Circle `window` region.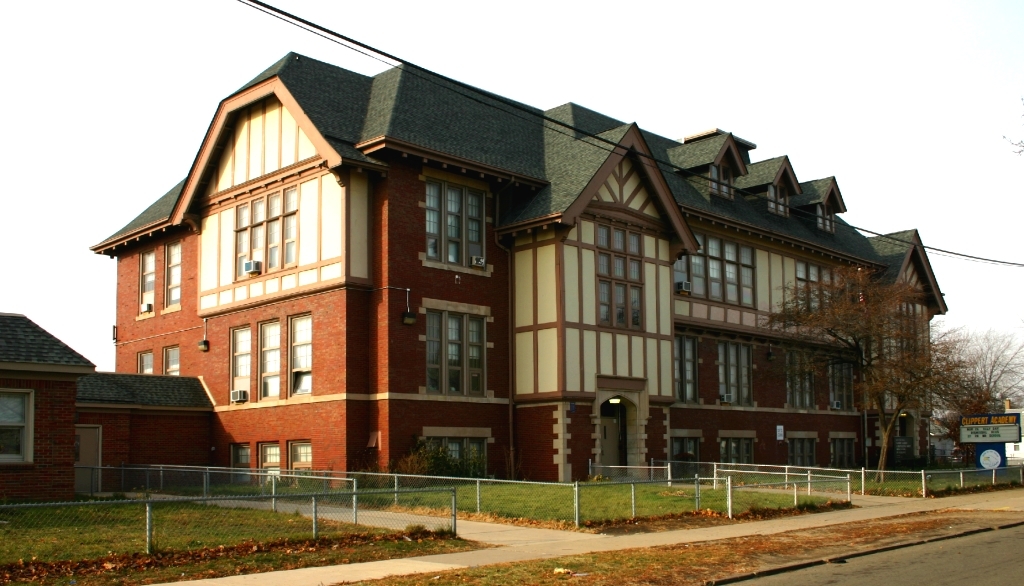
Region: x1=761, y1=171, x2=796, y2=224.
